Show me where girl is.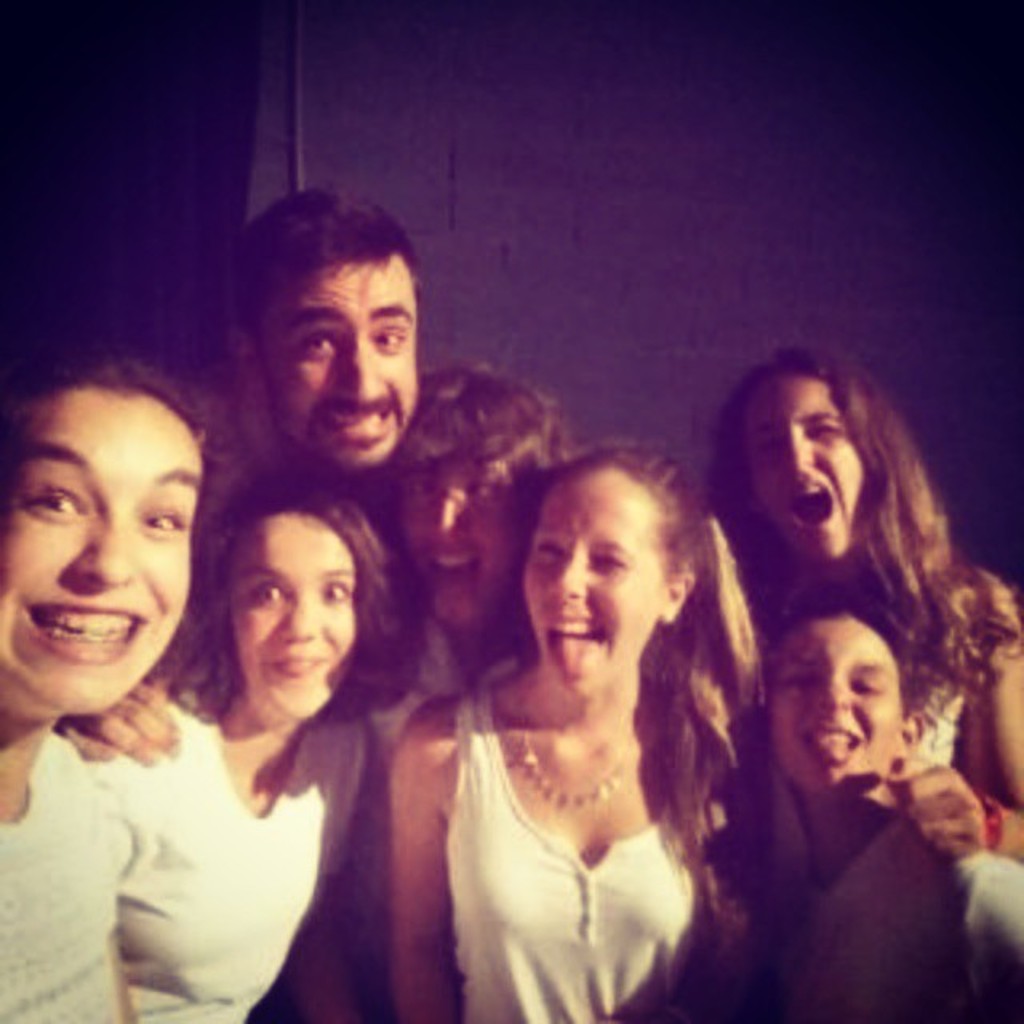
girl is at [x1=395, y1=363, x2=576, y2=710].
